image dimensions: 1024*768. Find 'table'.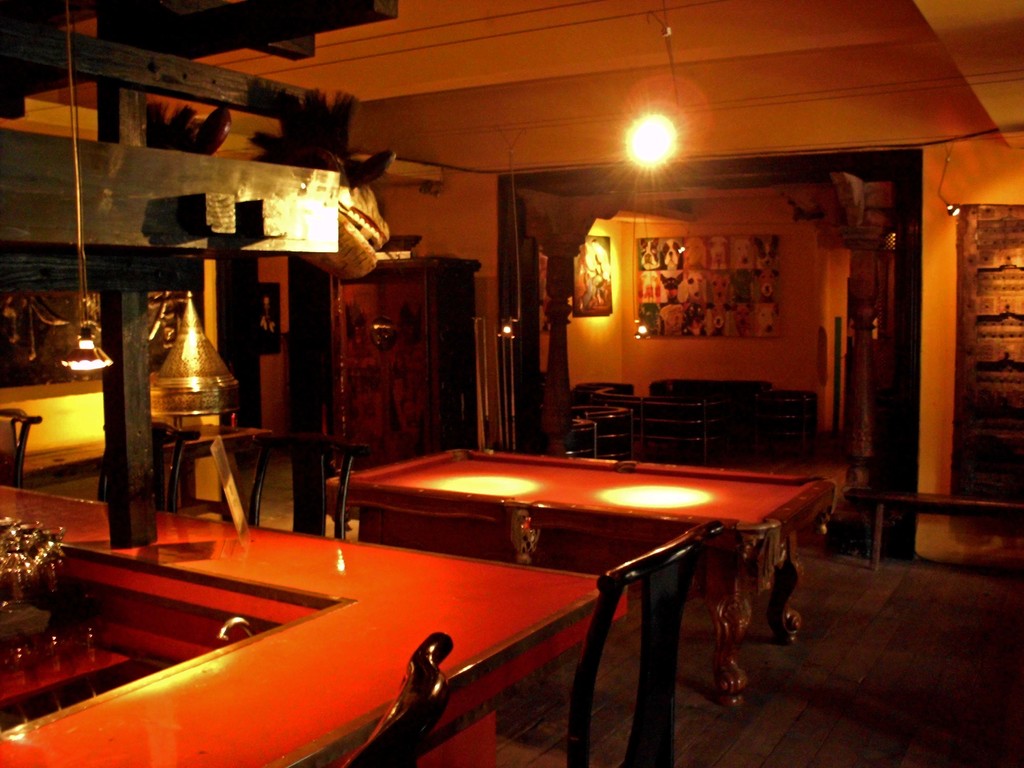
260 467 832 737.
